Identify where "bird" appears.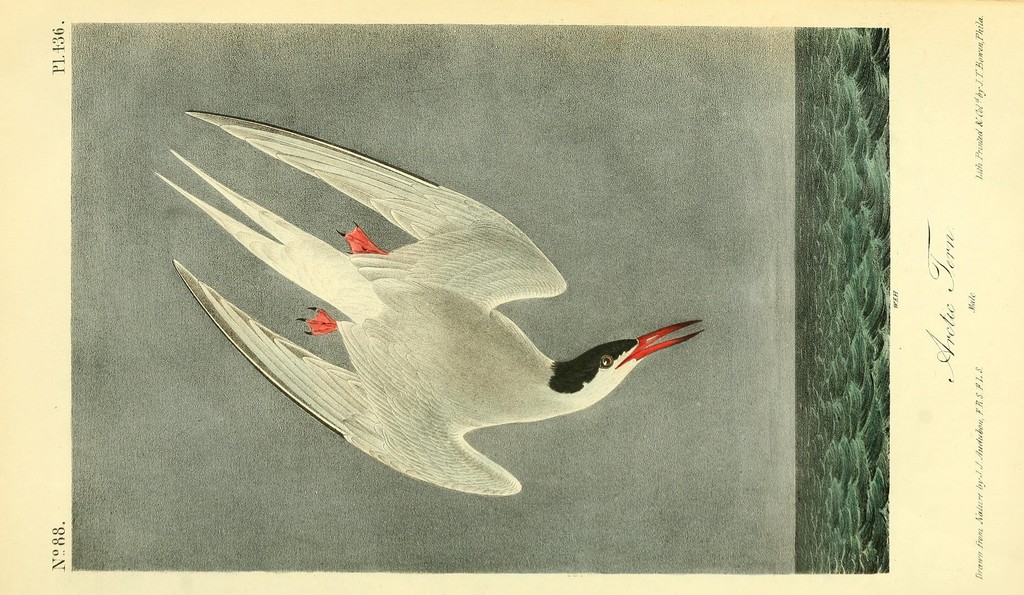
Appears at locate(149, 131, 723, 479).
